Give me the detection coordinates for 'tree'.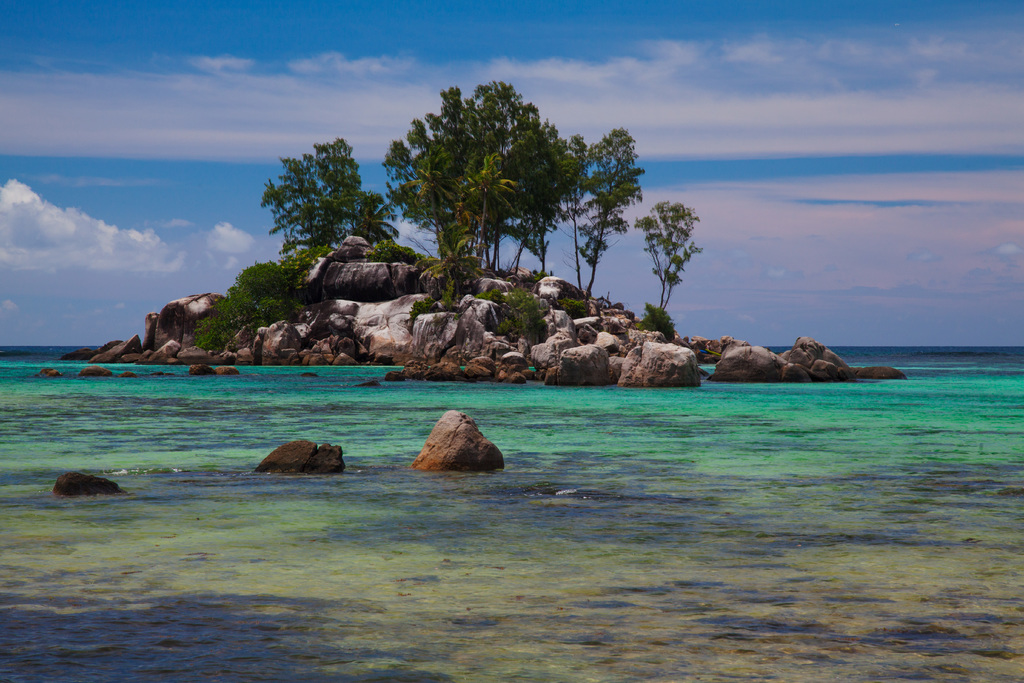
[264,134,360,255].
